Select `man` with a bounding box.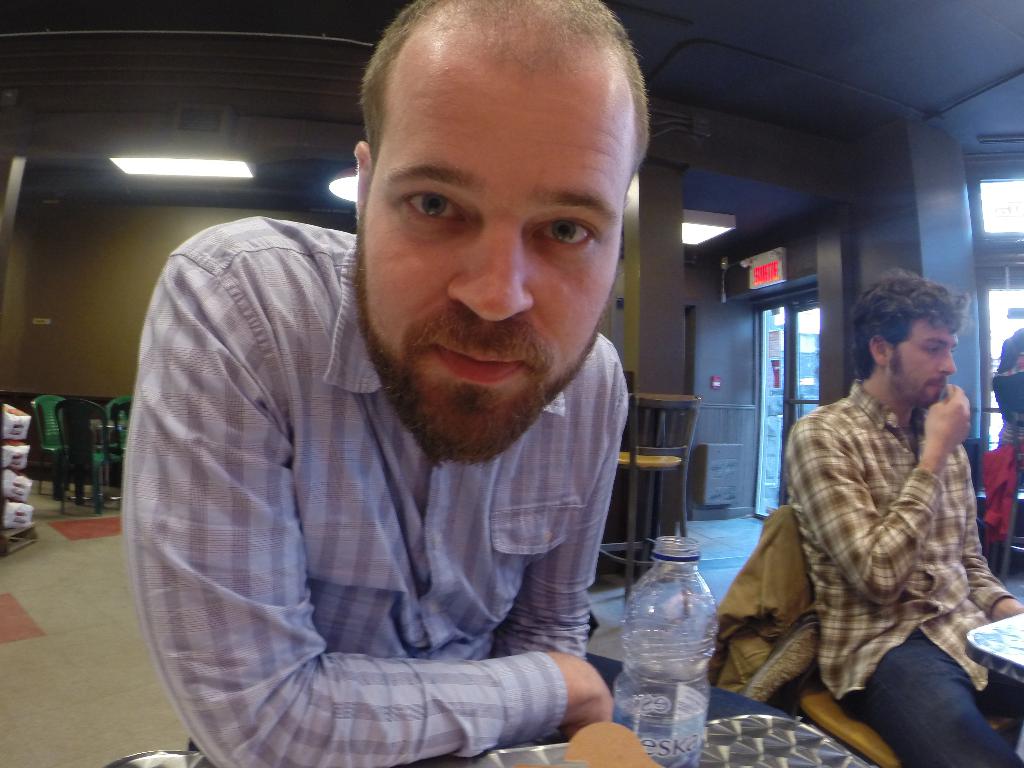
pyautogui.locateOnScreen(781, 270, 1023, 767).
